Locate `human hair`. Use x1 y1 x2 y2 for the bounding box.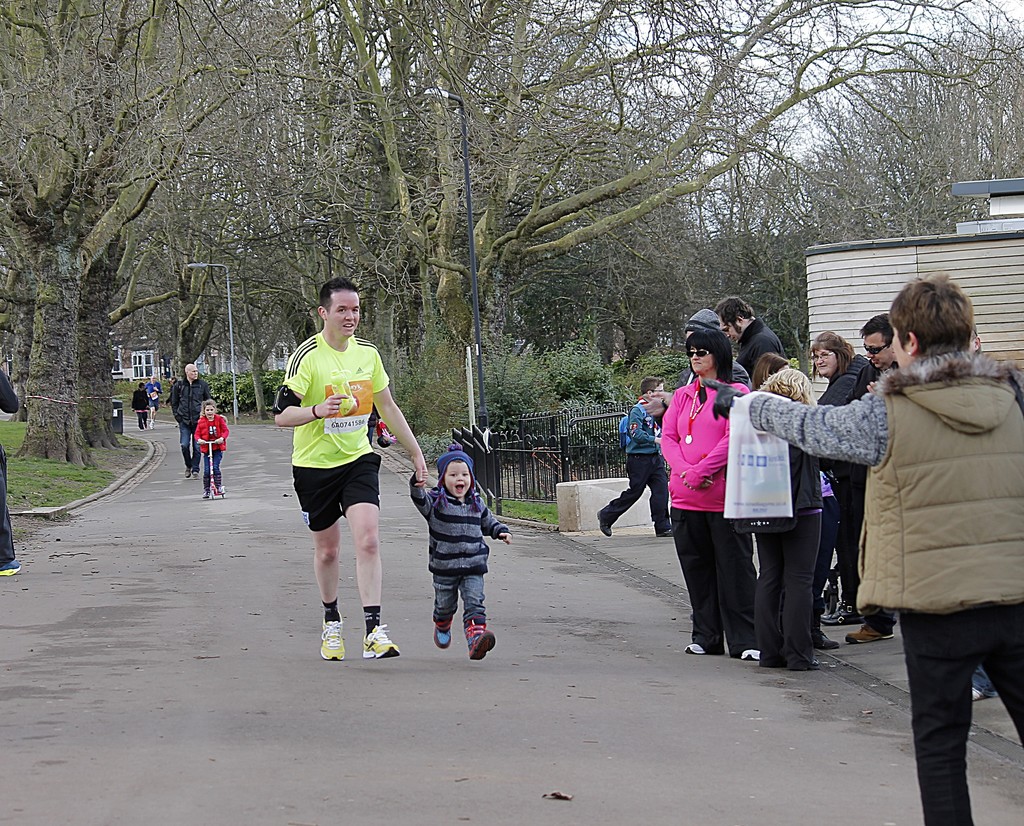
646 373 664 397.
